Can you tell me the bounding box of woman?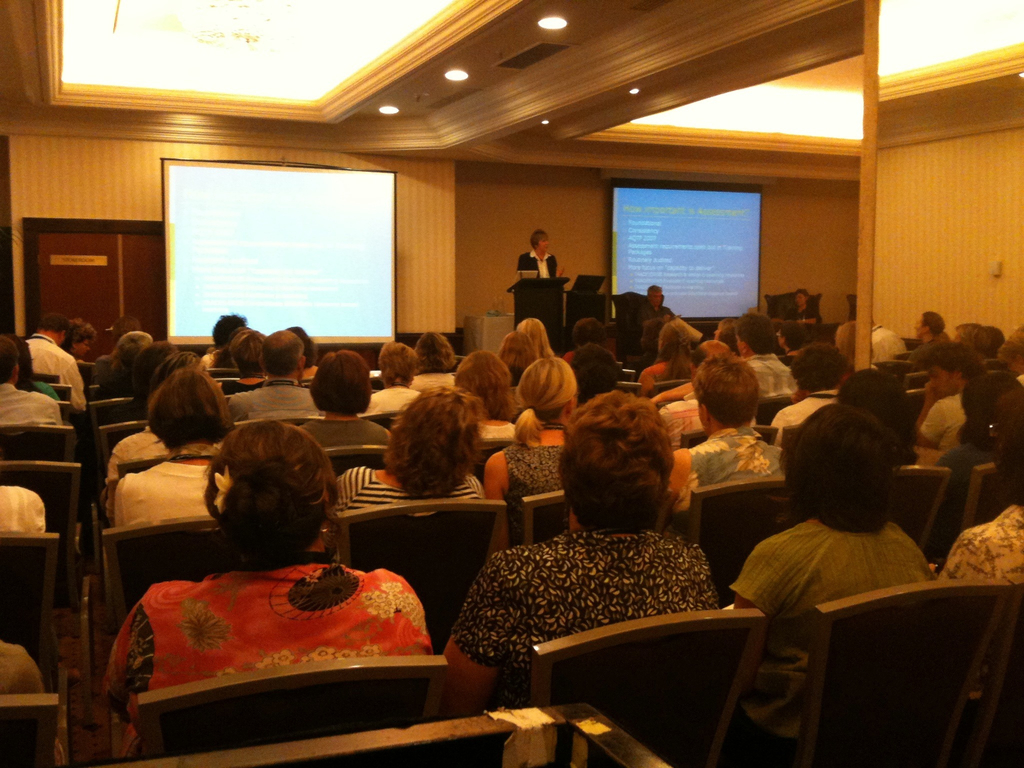
933,447,1023,599.
